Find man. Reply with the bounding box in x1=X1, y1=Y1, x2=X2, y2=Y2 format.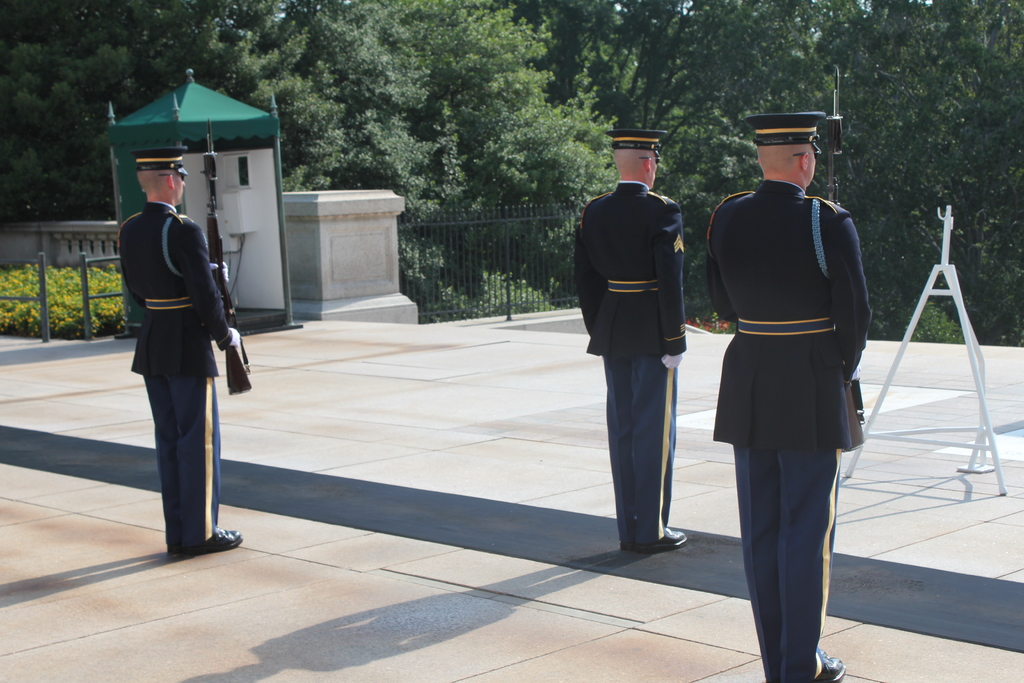
x1=579, y1=122, x2=694, y2=555.
